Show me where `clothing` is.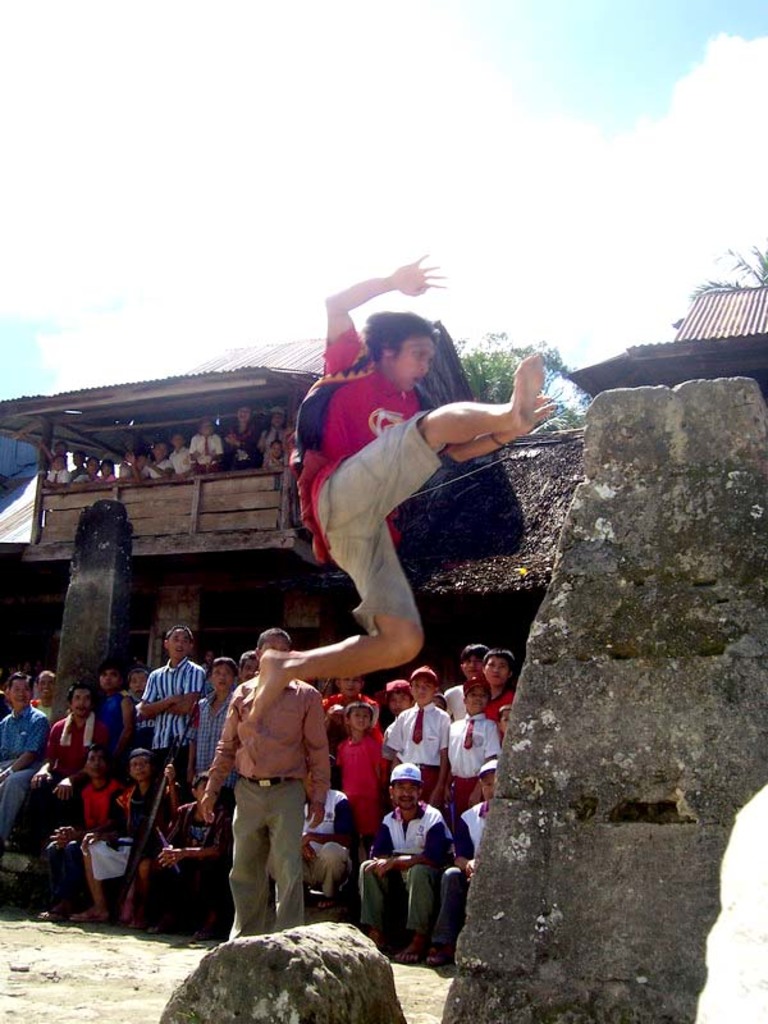
`clothing` is at {"x1": 141, "y1": 648, "x2": 206, "y2": 768}.
